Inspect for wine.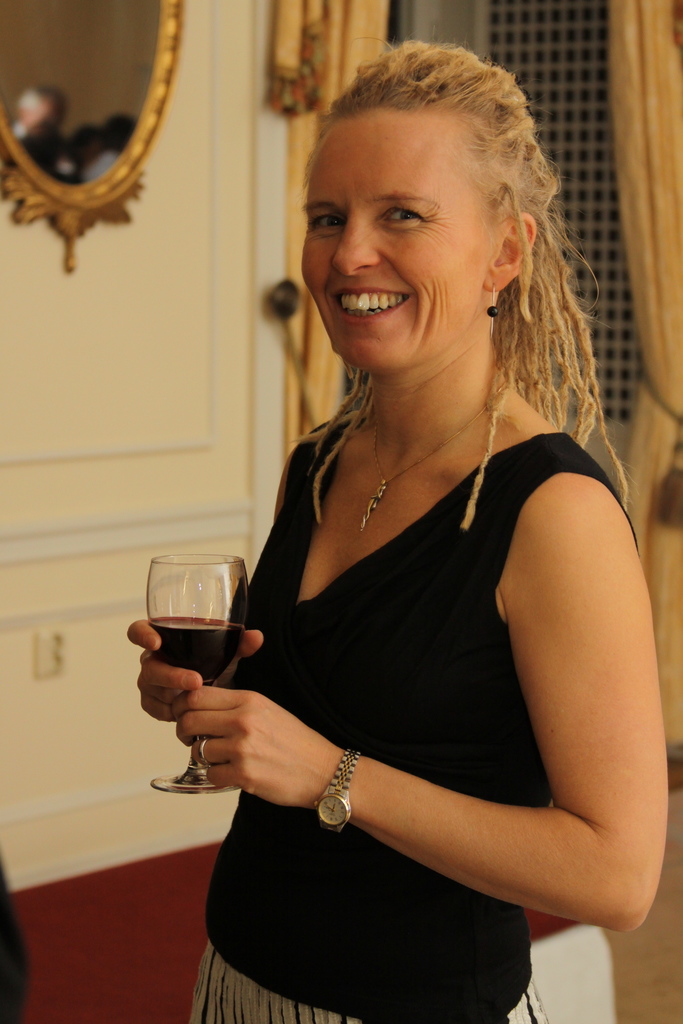
Inspection: x1=140, y1=611, x2=243, y2=691.
